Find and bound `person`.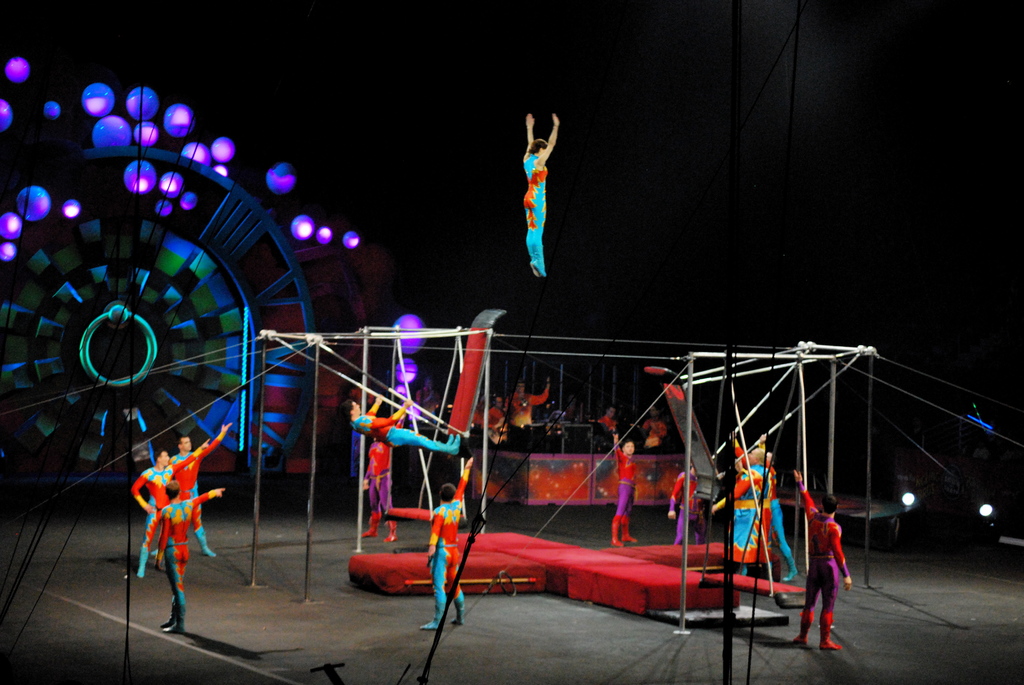
Bound: [left=168, top=425, right=239, bottom=560].
